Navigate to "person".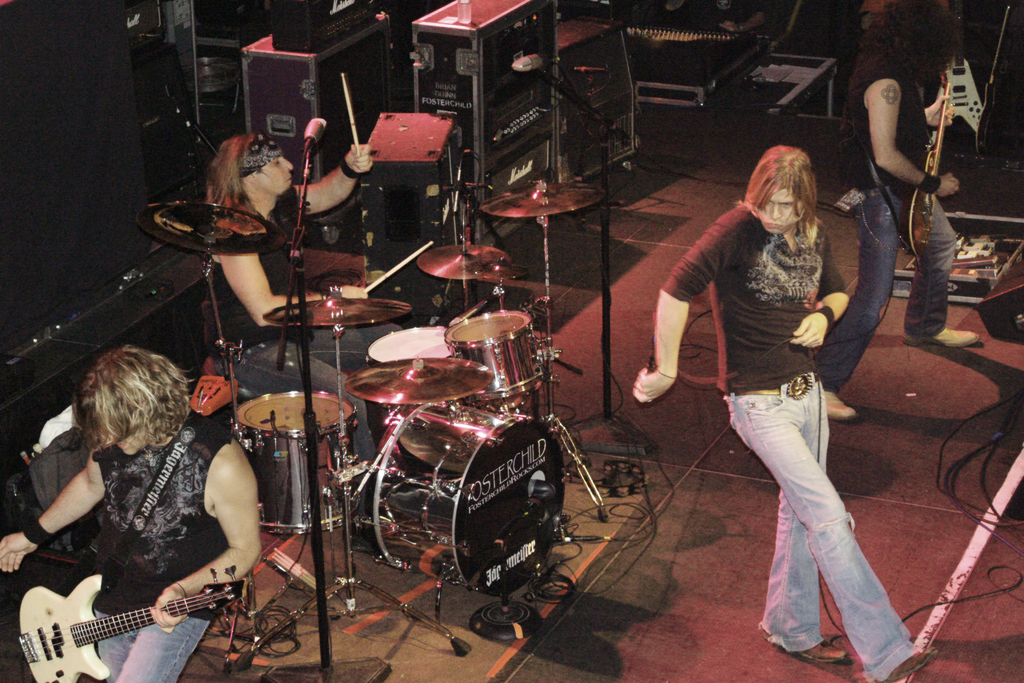
Navigation target: <bbox>204, 129, 412, 468</bbox>.
